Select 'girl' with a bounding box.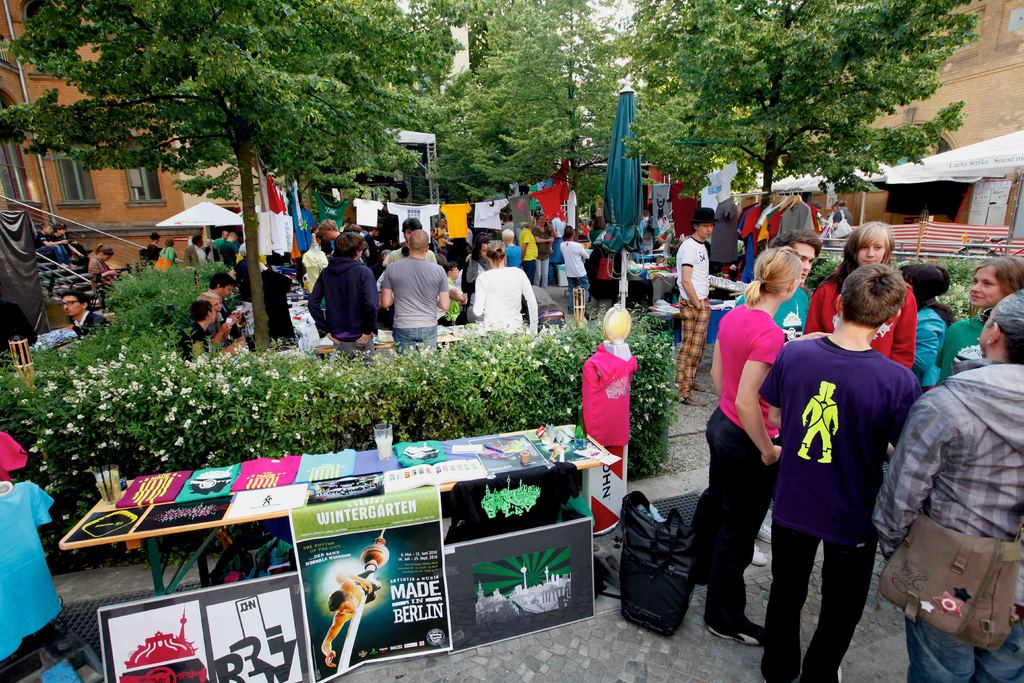
932 258 1023 388.
